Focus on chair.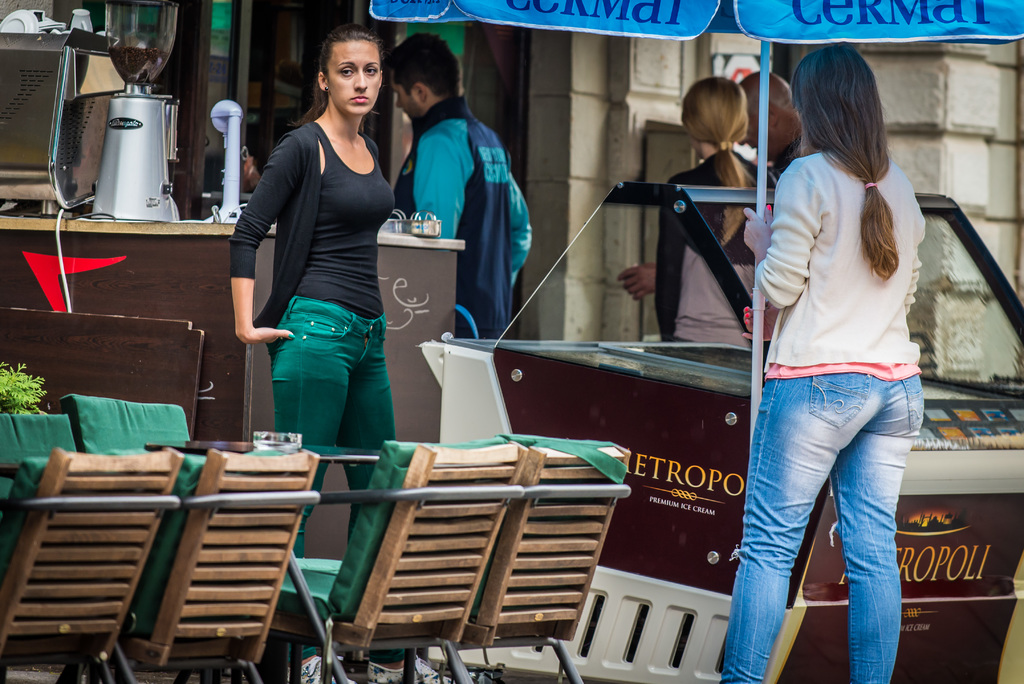
Focused at bbox=(268, 435, 525, 683).
